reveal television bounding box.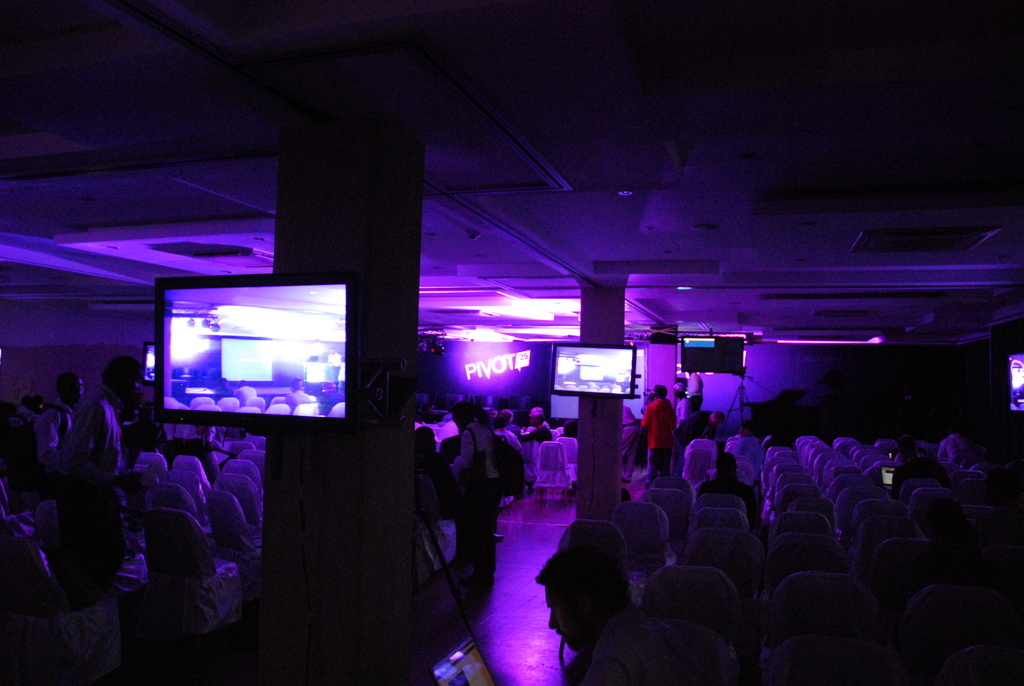
Revealed: Rect(549, 343, 638, 400).
